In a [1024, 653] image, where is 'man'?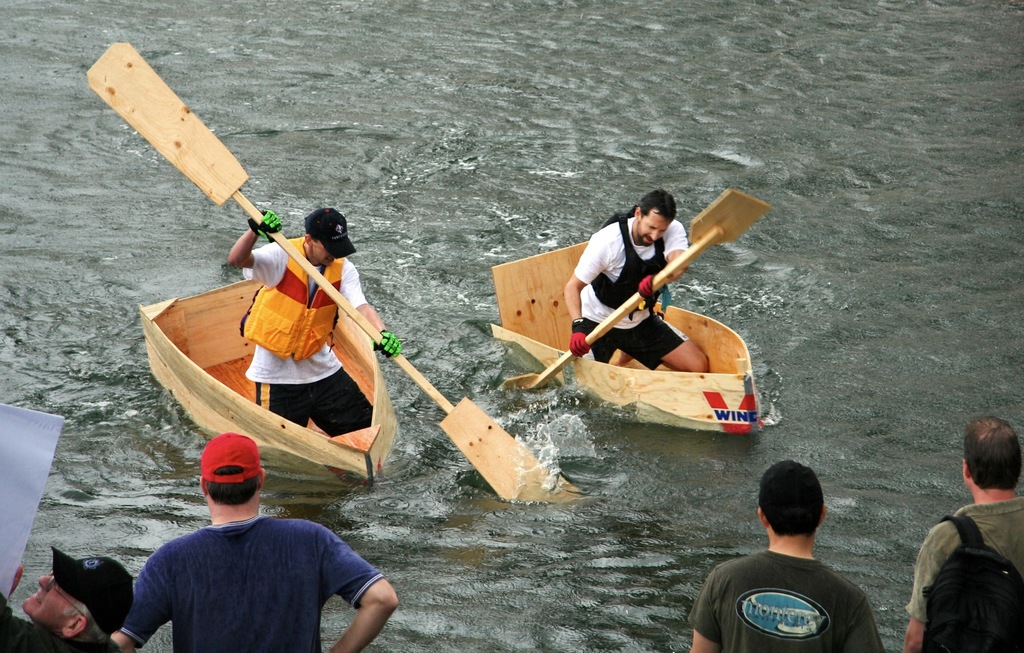
rect(904, 412, 1023, 652).
